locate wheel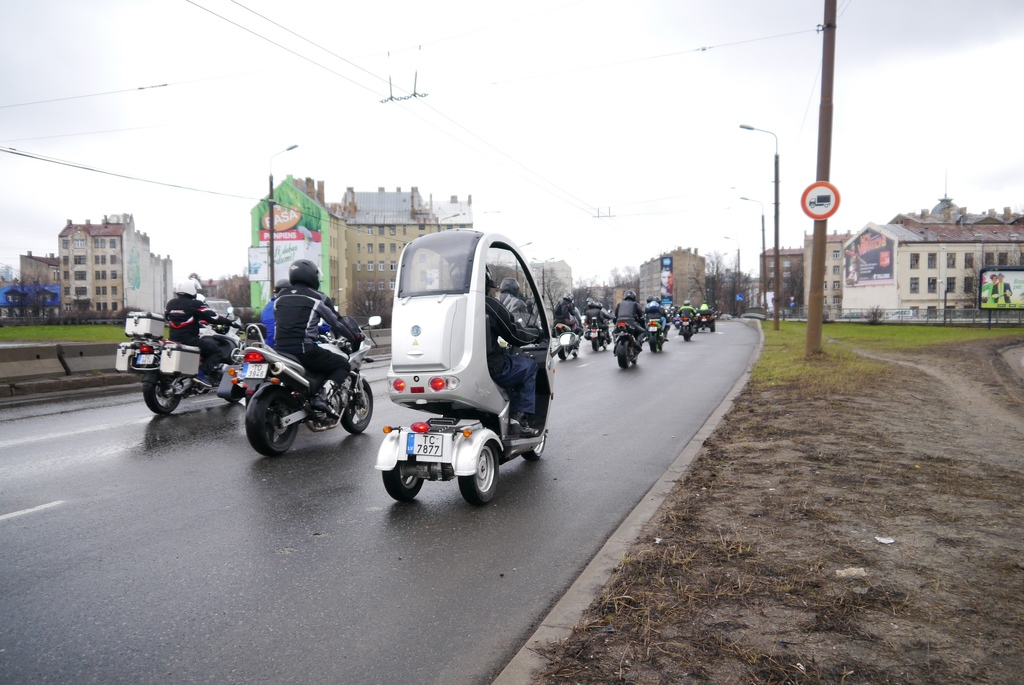
<bbox>518, 425, 548, 466</bbox>
